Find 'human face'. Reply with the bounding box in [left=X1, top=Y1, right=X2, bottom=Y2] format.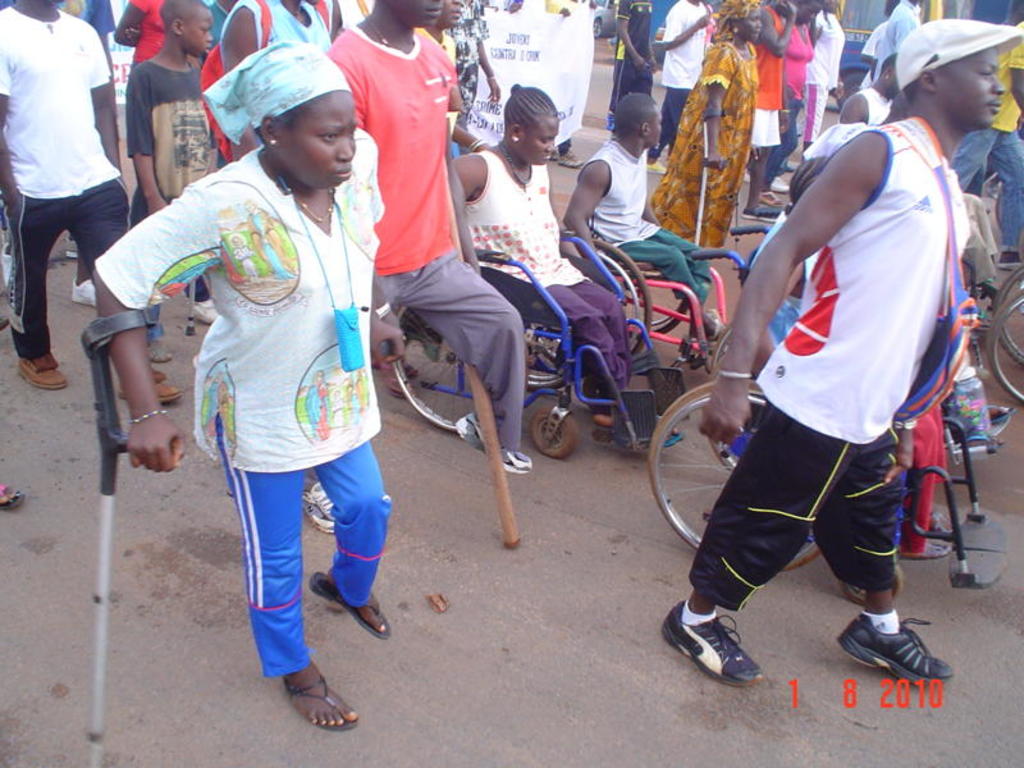
[left=742, top=14, right=754, bottom=36].
